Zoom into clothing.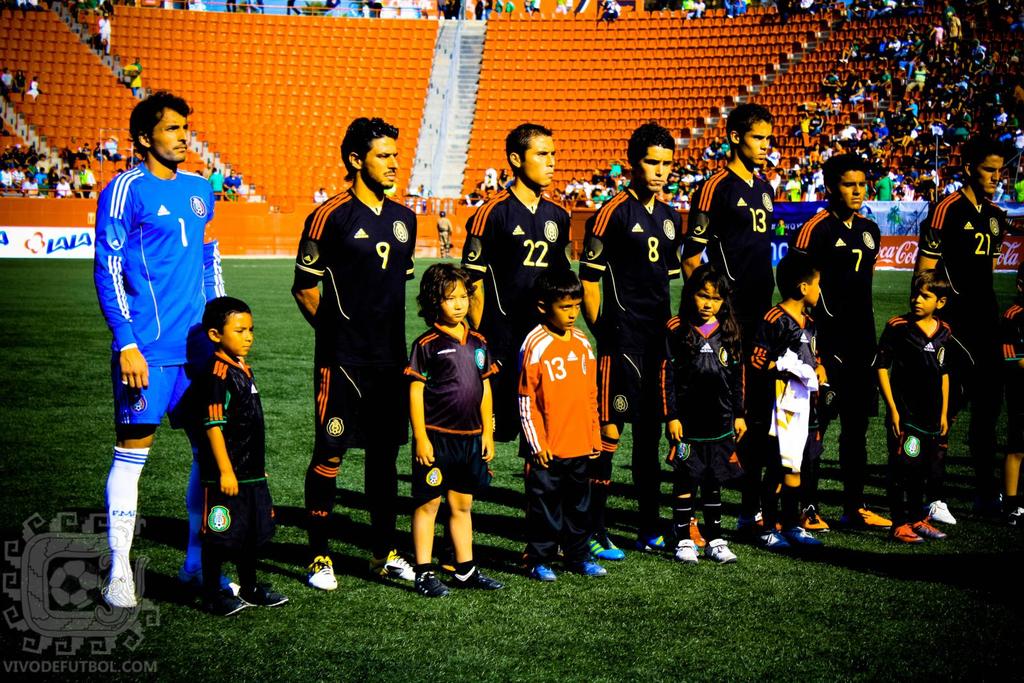
Zoom target: detection(676, 317, 764, 537).
